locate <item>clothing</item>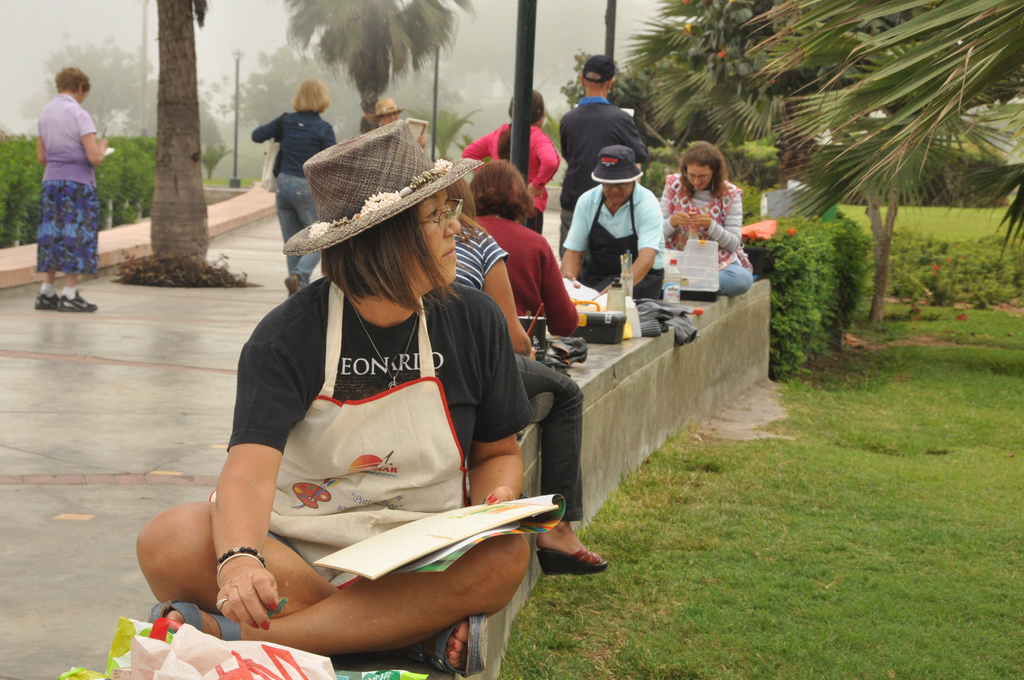
33/180/102/279
